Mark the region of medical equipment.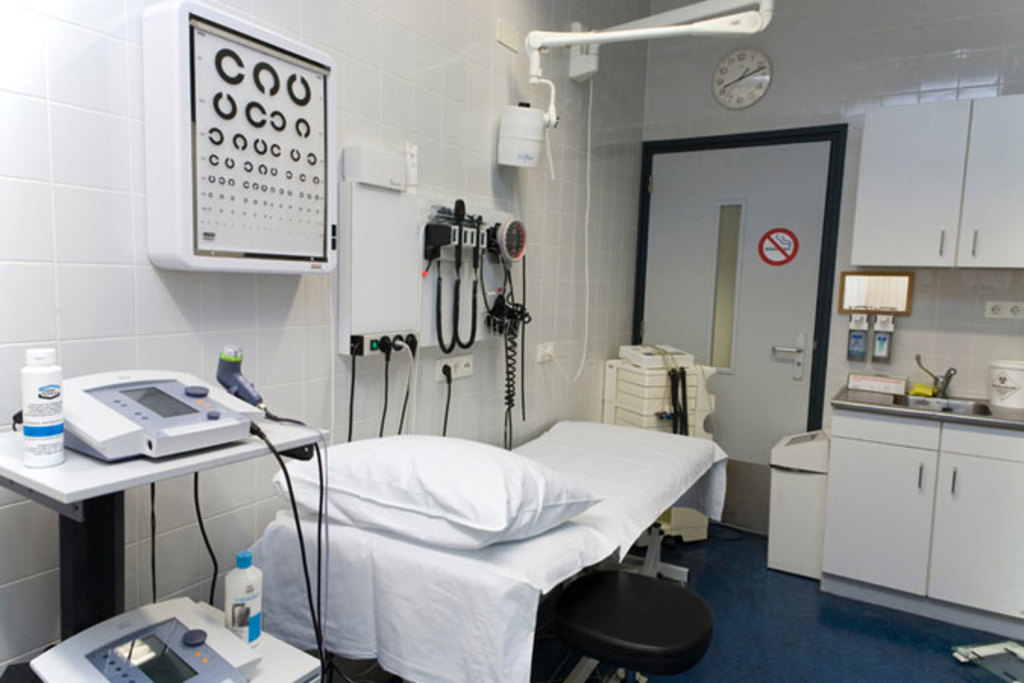
Region: l=602, t=342, r=713, b=443.
